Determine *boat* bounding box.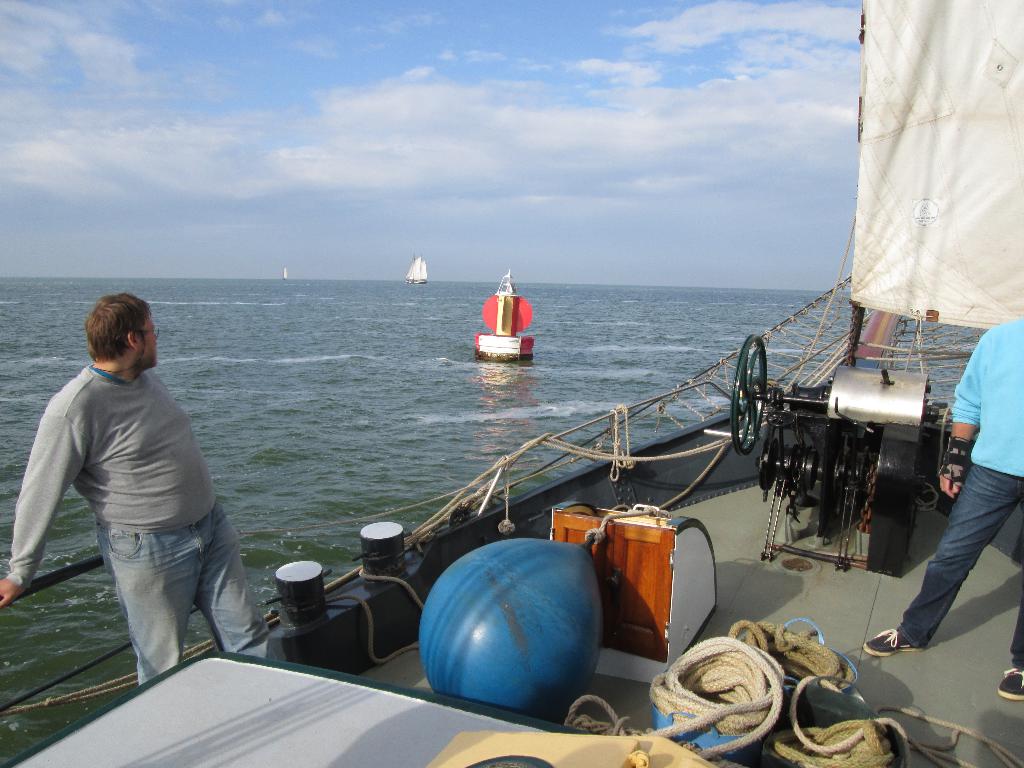
Determined: (0, 0, 1023, 767).
